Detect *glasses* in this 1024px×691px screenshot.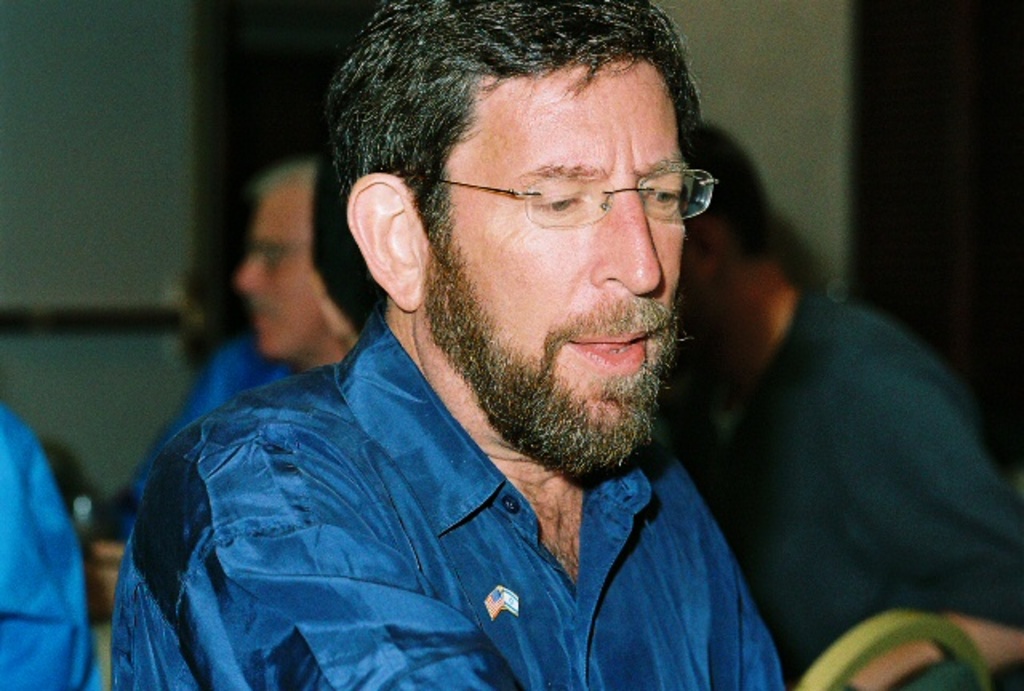
Detection: {"left": 390, "top": 166, "right": 722, "bottom": 237}.
